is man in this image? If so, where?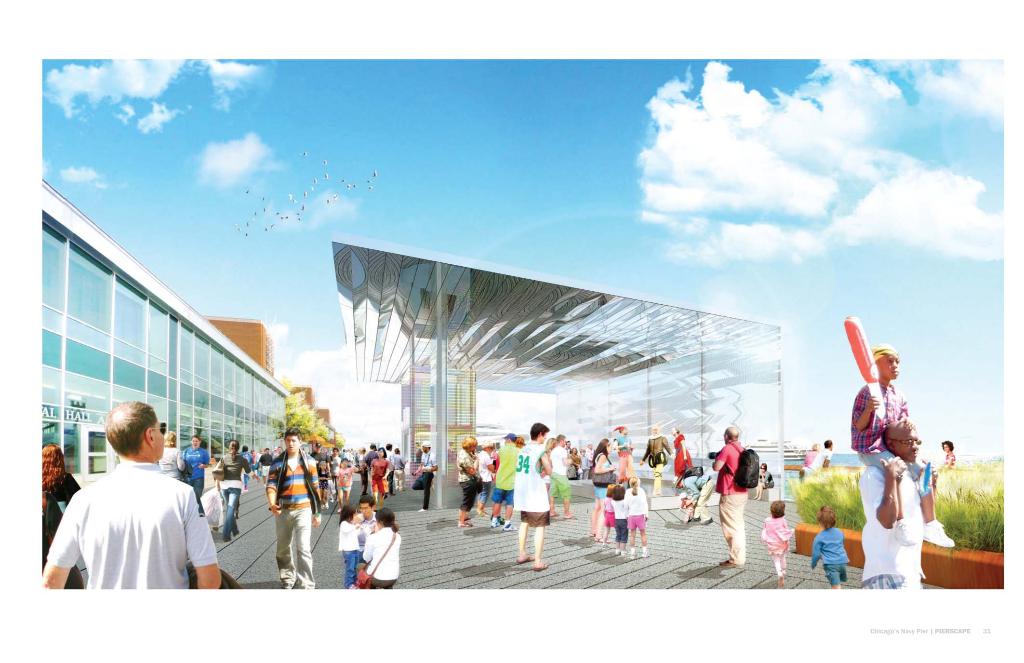
Yes, at BBox(40, 402, 222, 586).
